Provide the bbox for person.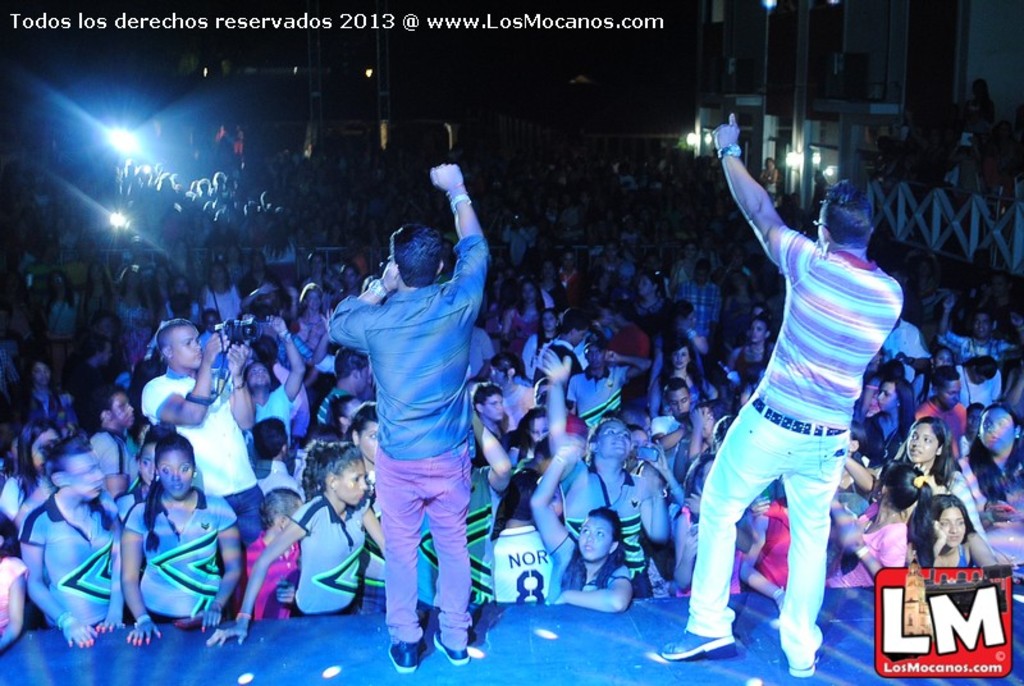
{"x1": 726, "y1": 311, "x2": 772, "y2": 378}.
